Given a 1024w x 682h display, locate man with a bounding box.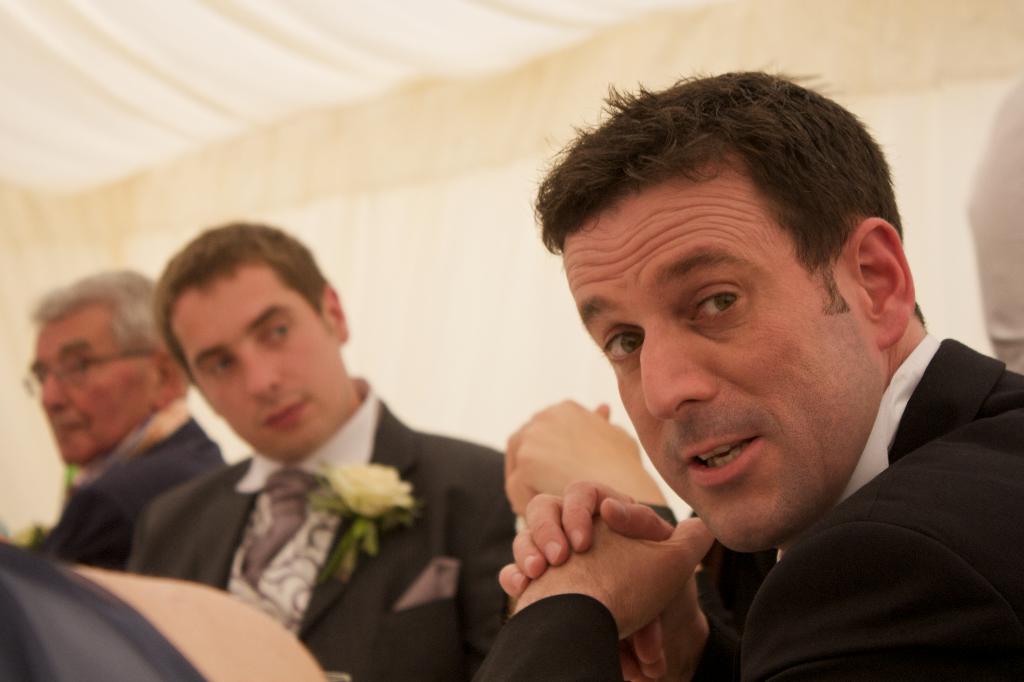
Located: Rect(474, 72, 1023, 681).
